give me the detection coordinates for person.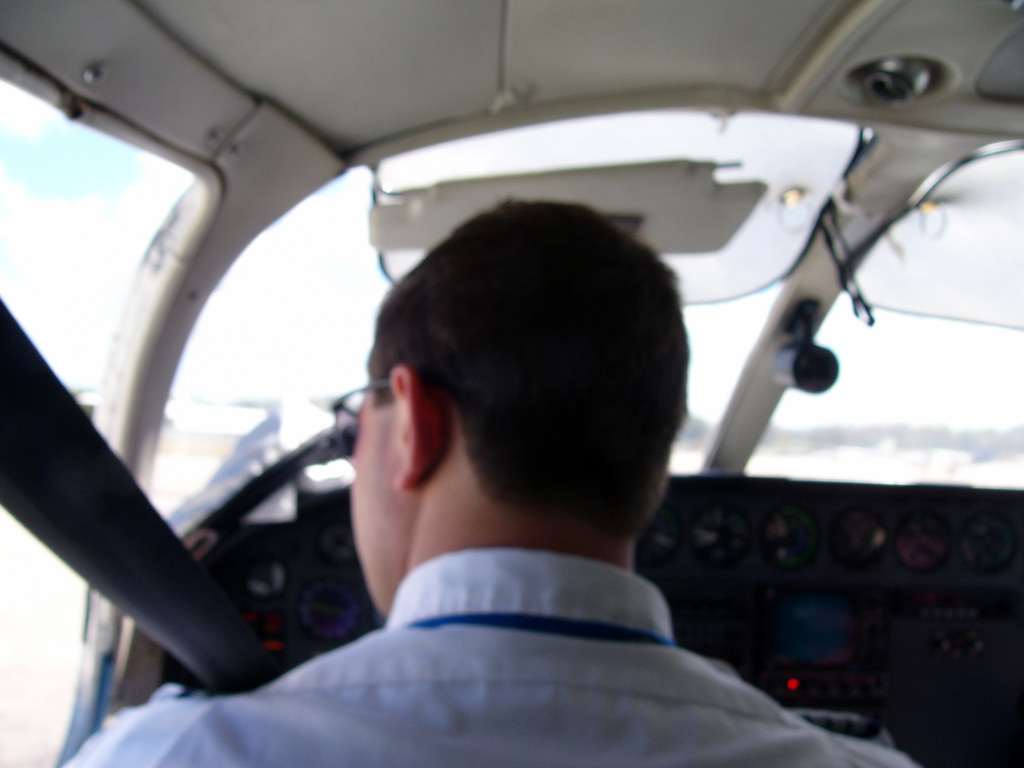
[left=60, top=195, right=918, bottom=767].
